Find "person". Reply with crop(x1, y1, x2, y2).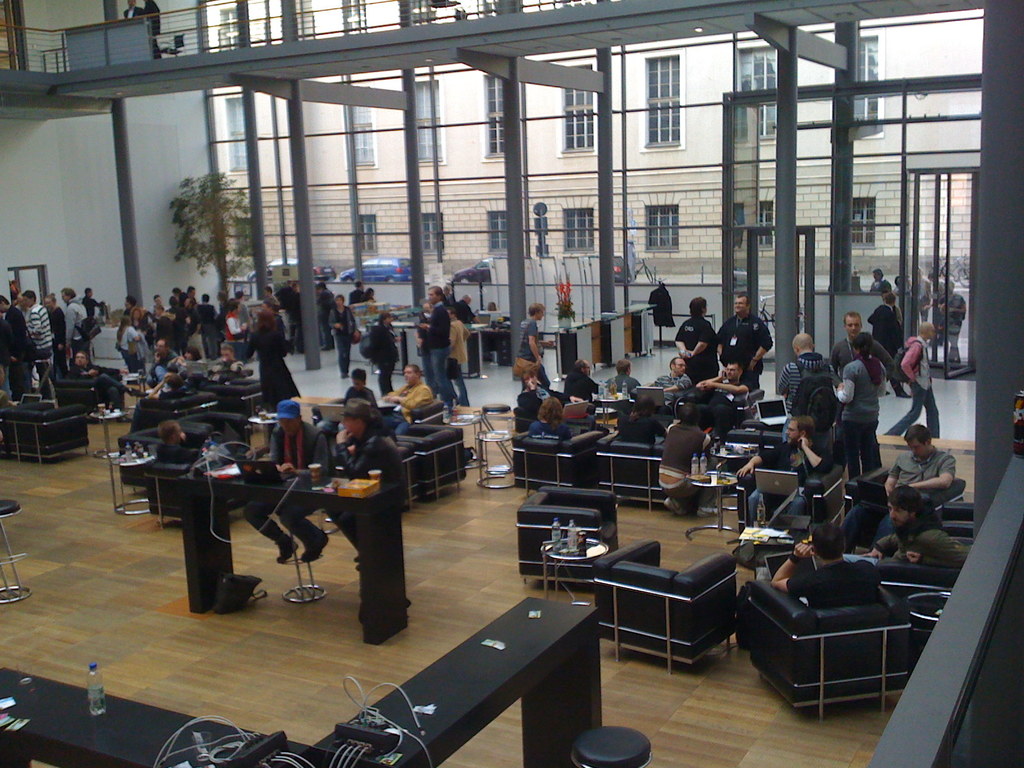
crop(145, 338, 182, 378).
